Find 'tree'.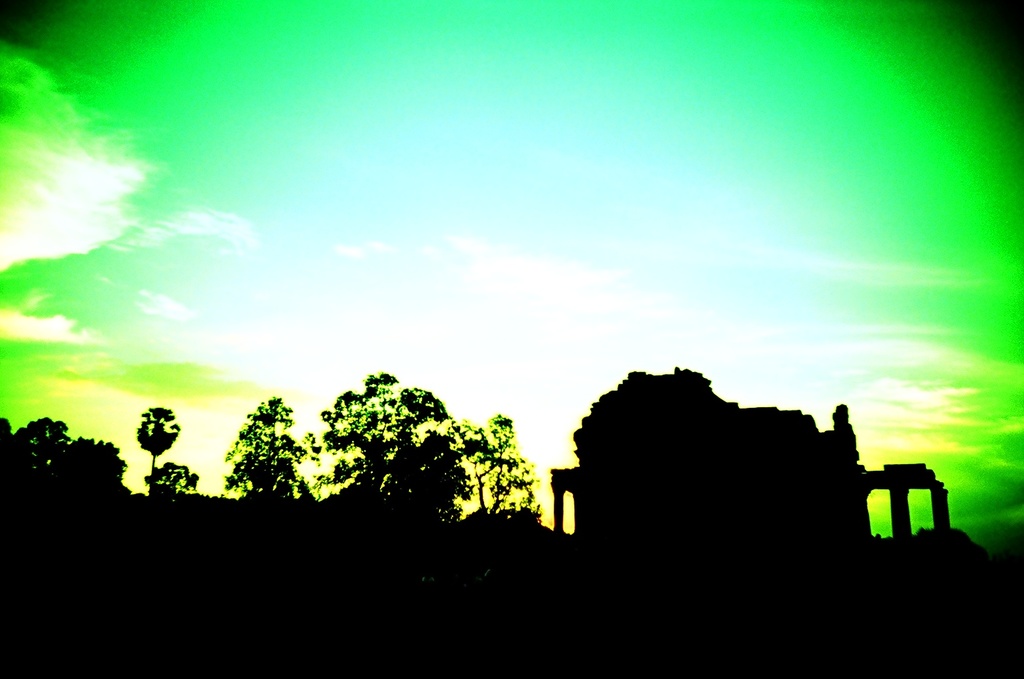
[137,408,182,510].
